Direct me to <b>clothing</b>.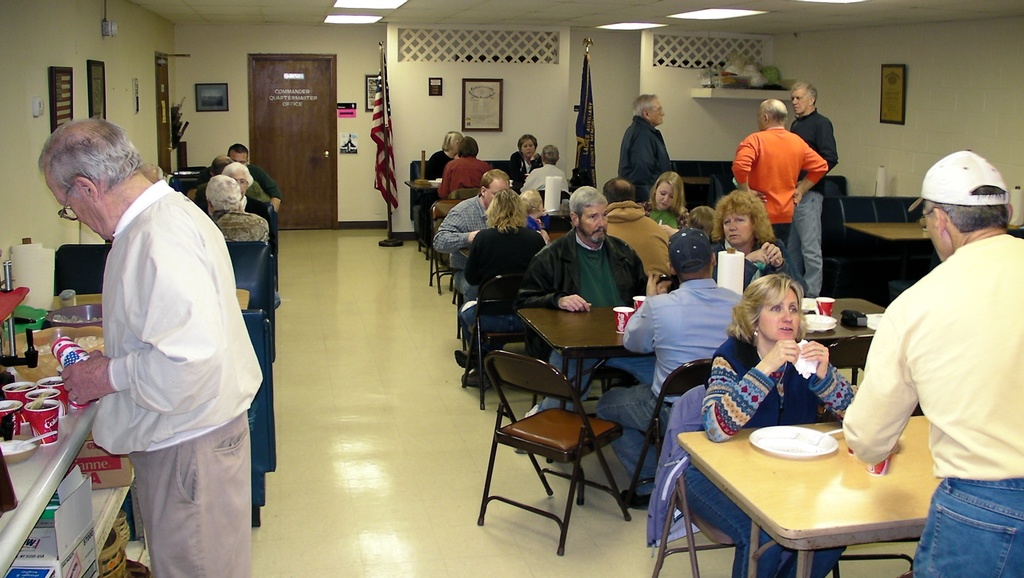
Direction: x1=508 y1=150 x2=547 y2=190.
